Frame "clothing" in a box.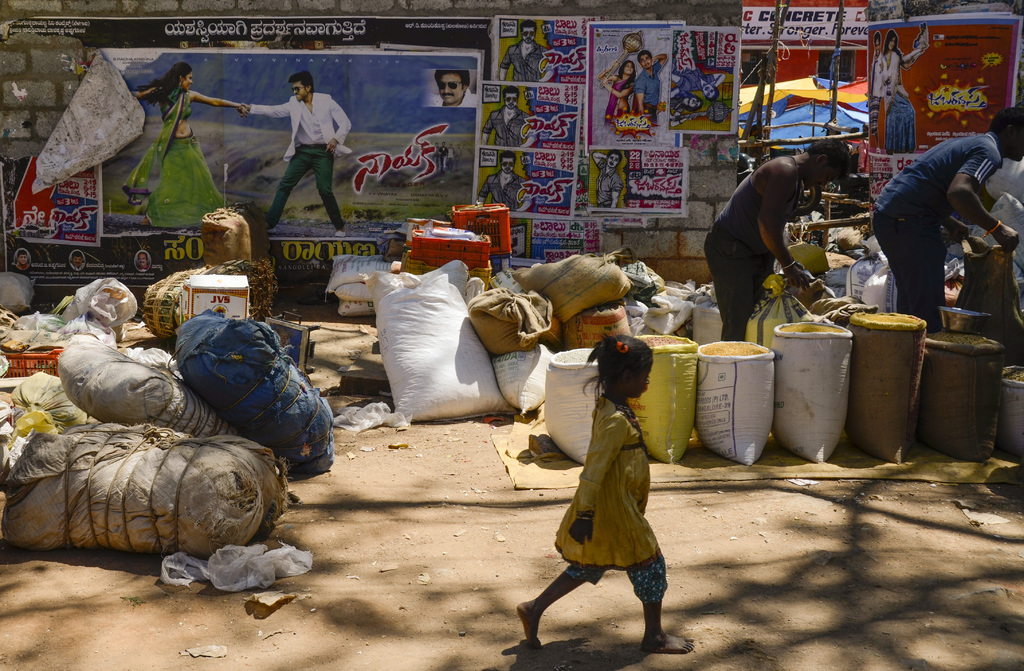
pyautogui.locateOnScreen(481, 104, 538, 146).
